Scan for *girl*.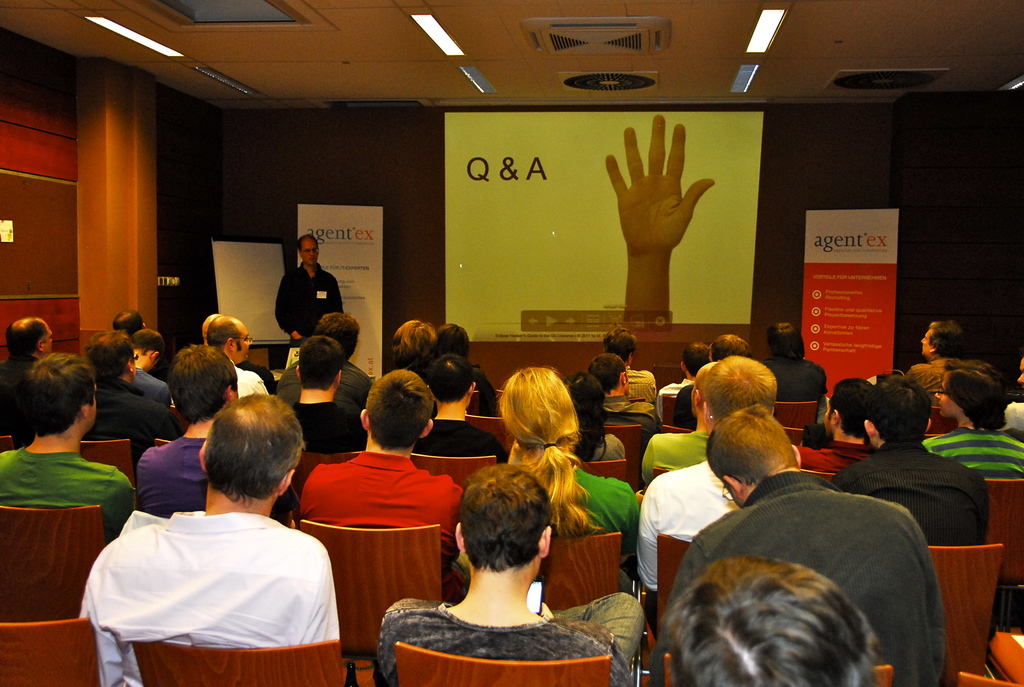
Scan result: [922, 358, 1023, 480].
